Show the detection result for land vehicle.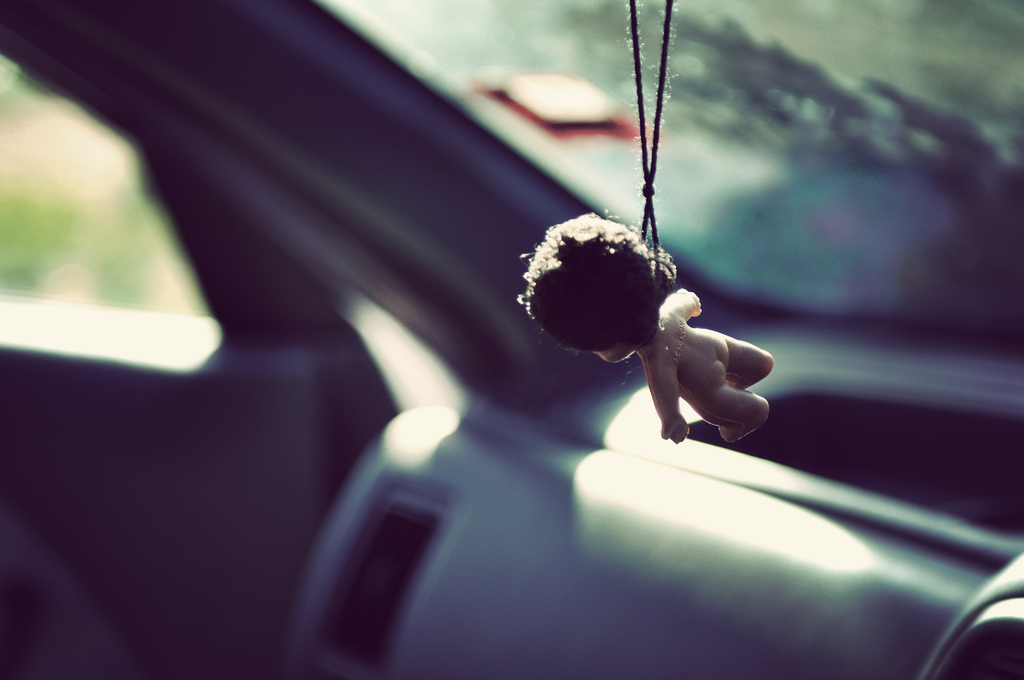
pyautogui.locateOnScreen(0, 0, 1023, 679).
